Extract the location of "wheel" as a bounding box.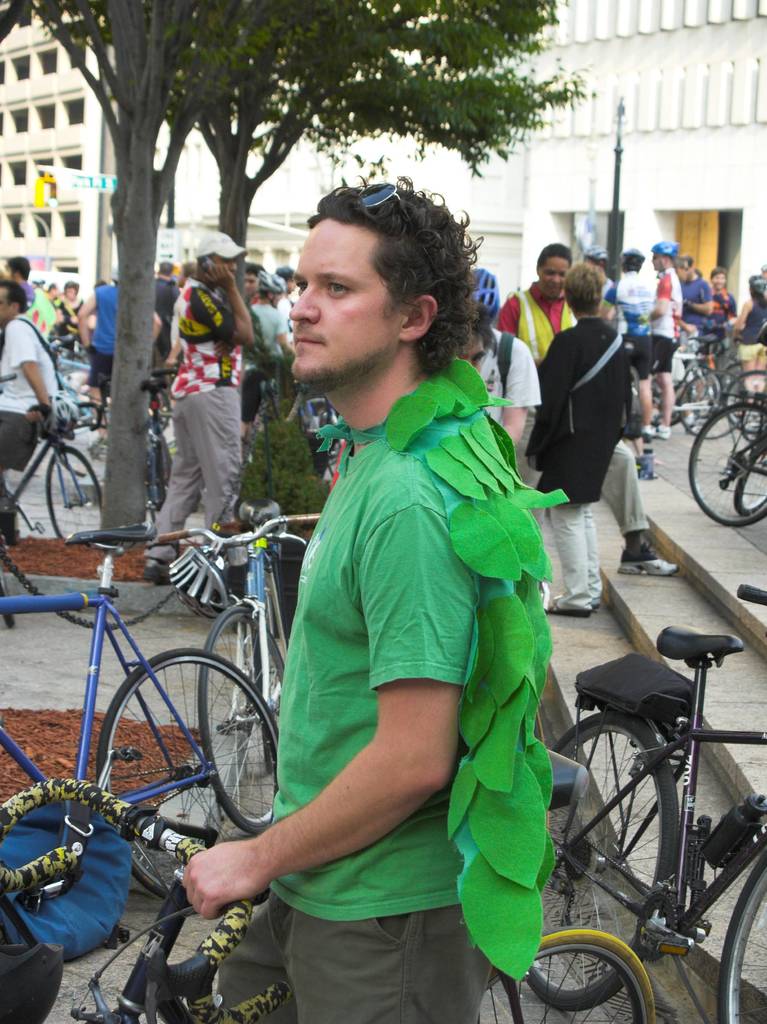
[left=469, top=927, right=658, bottom=1023].
